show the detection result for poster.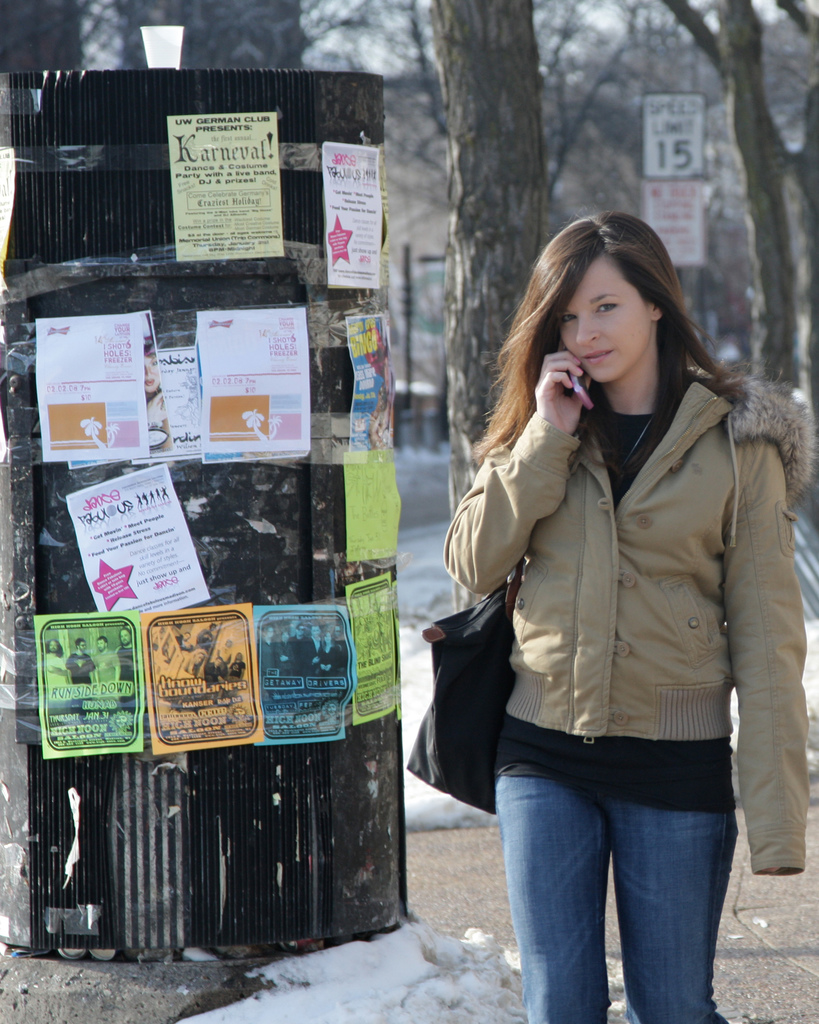
[143, 333, 204, 461].
